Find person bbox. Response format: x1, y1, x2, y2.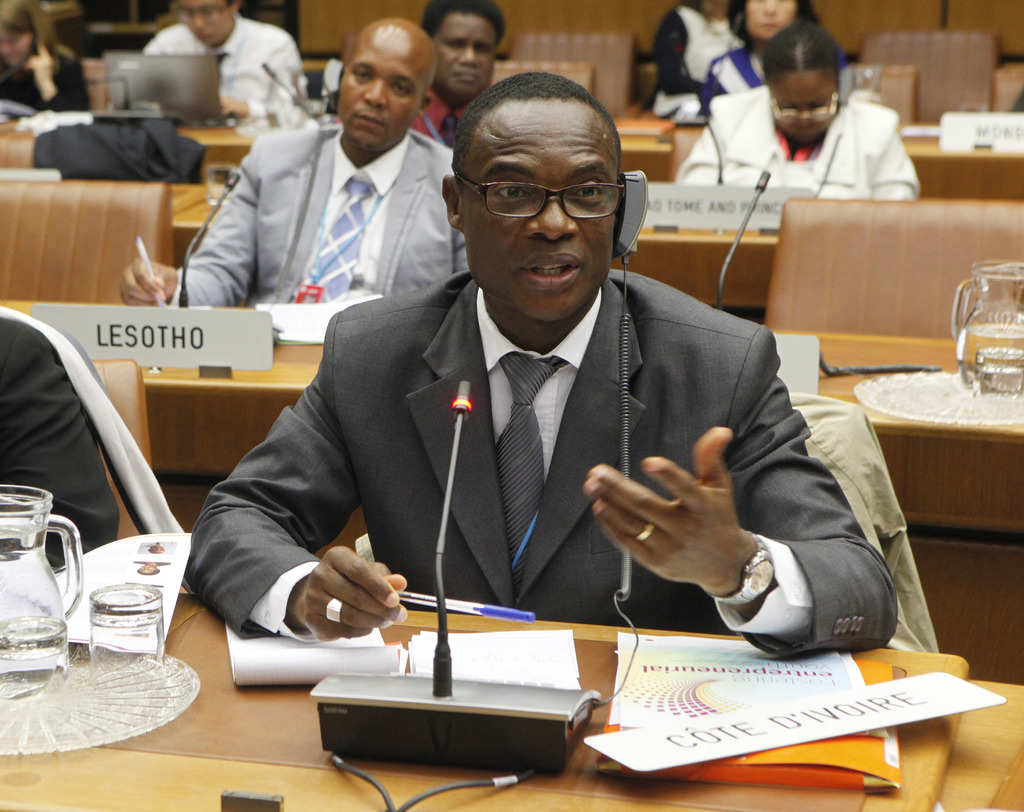
696, 0, 844, 120.
